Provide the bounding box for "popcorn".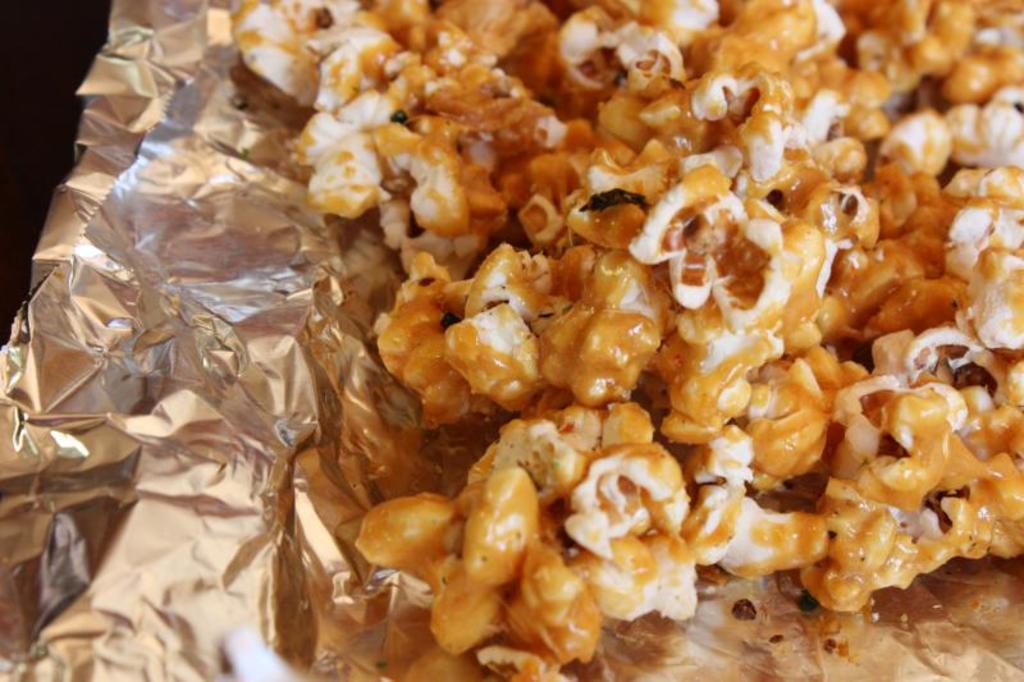
region(237, 0, 1023, 681).
